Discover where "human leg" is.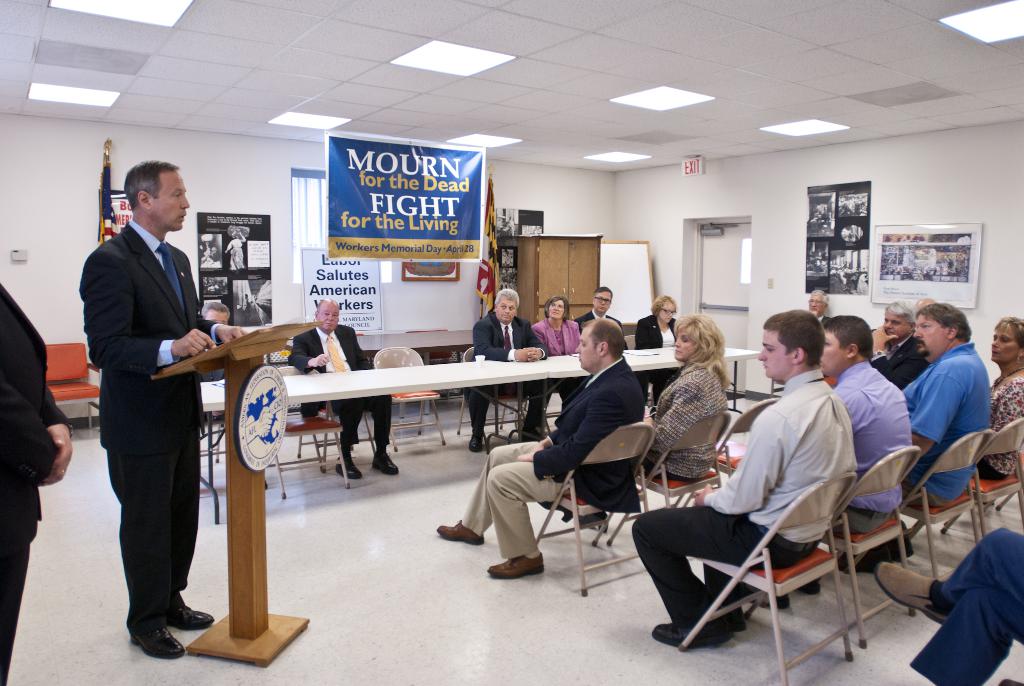
Discovered at box(465, 386, 495, 453).
